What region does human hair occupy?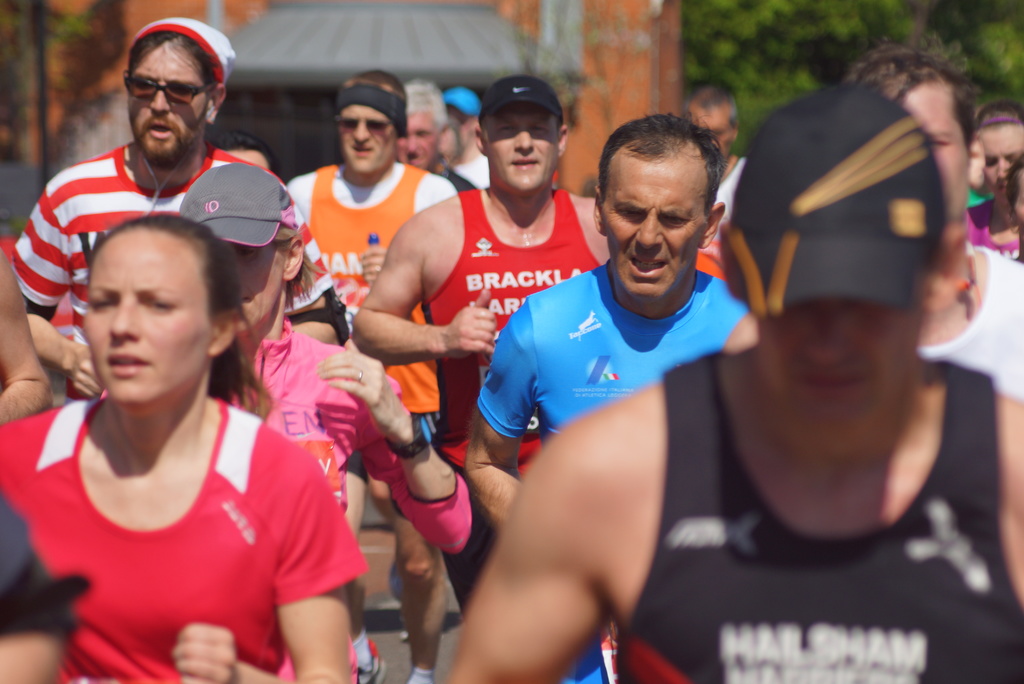
l=274, t=224, r=325, b=316.
